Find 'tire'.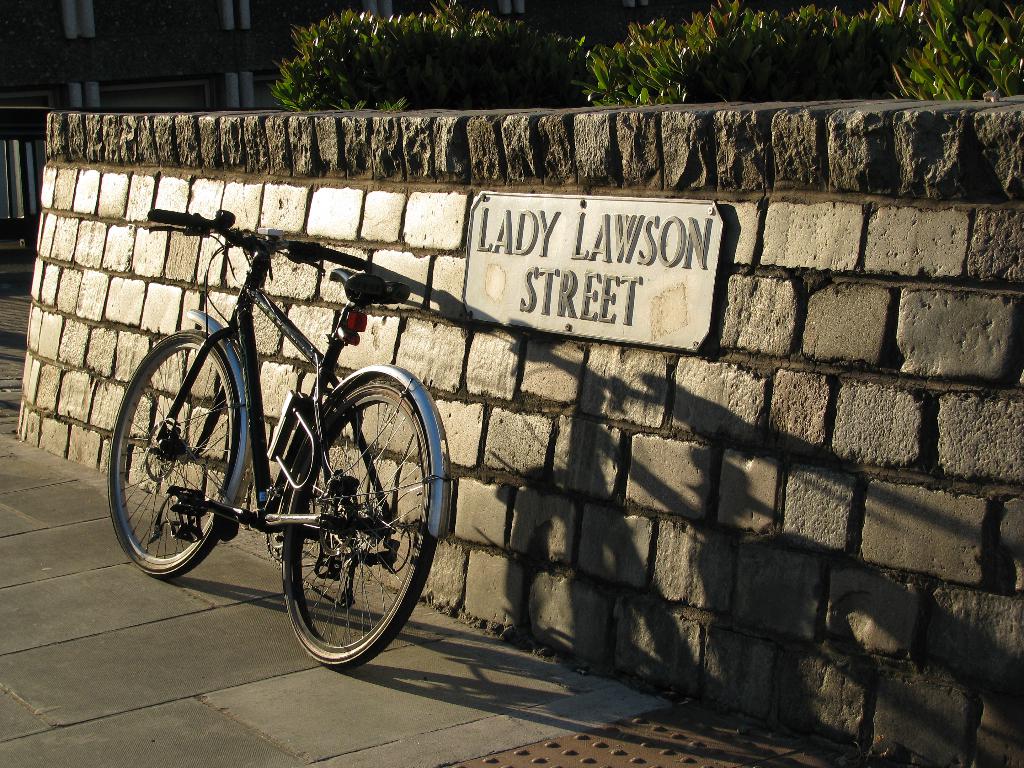
[x1=103, y1=321, x2=243, y2=582].
